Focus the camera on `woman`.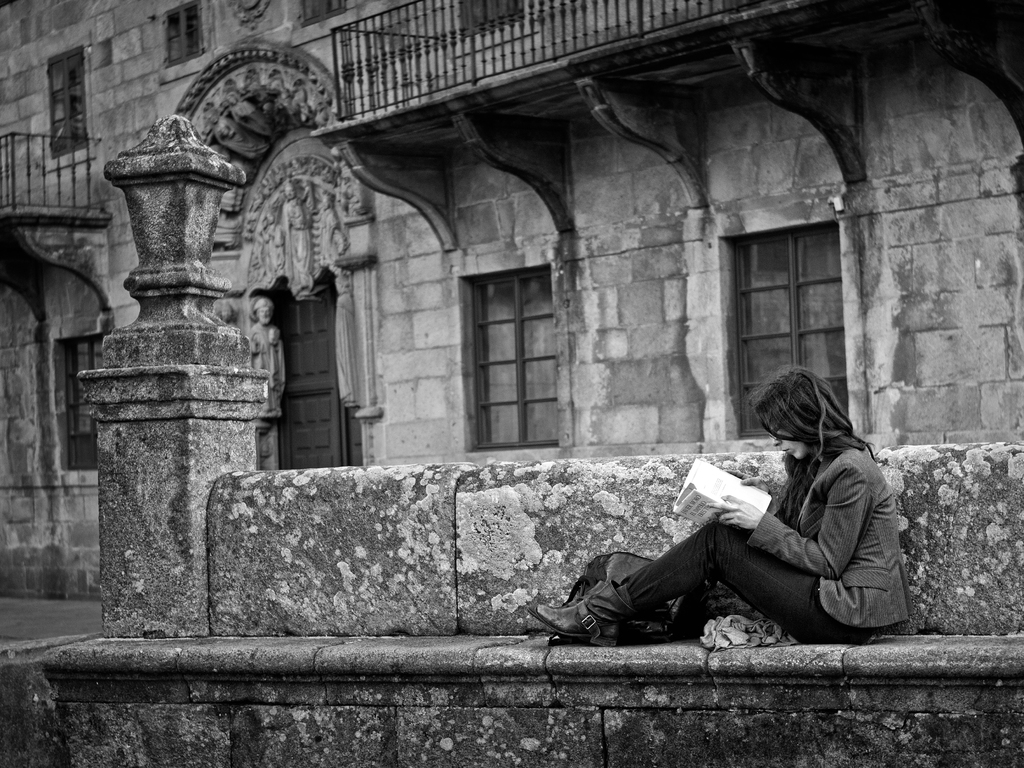
Focus region: x1=609 y1=351 x2=919 y2=658.
